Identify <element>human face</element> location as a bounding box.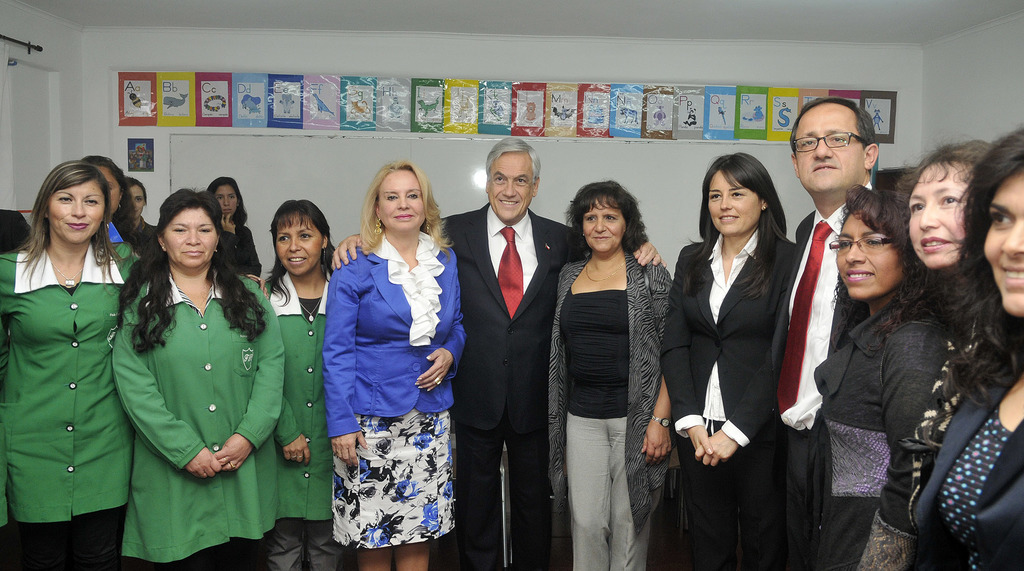
x1=706, y1=169, x2=763, y2=234.
